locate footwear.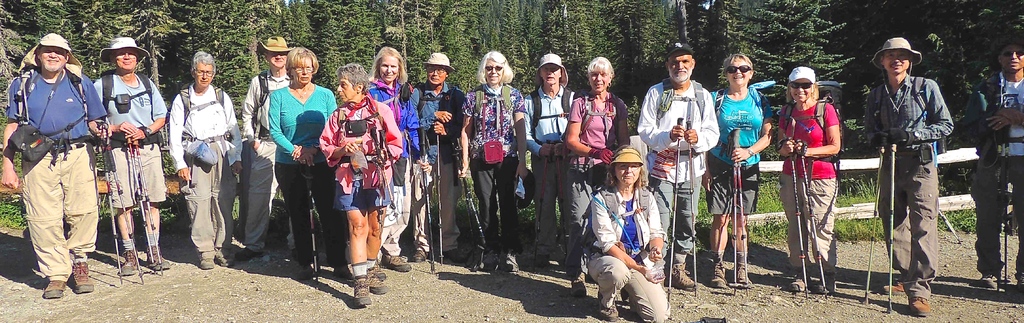
Bounding box: (x1=788, y1=266, x2=810, y2=292).
